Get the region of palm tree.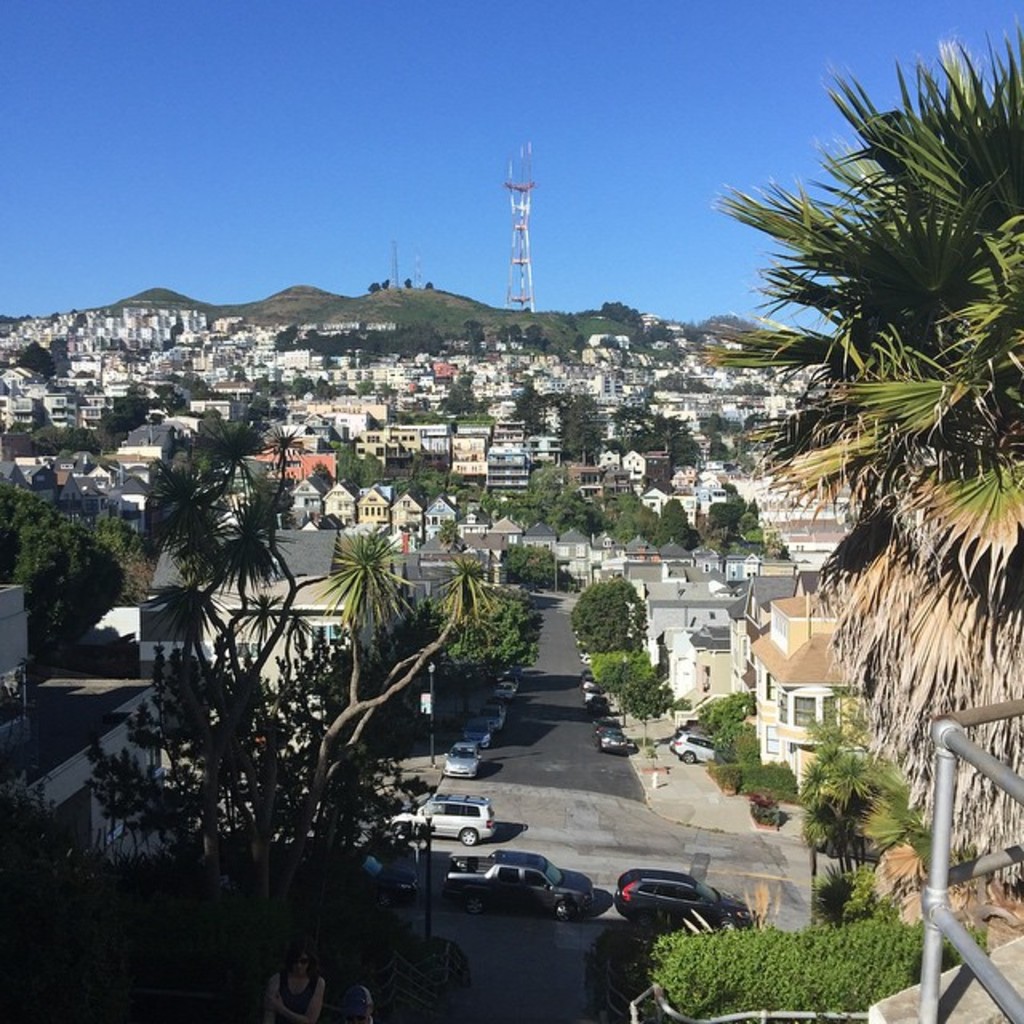
(x1=318, y1=542, x2=395, y2=678).
